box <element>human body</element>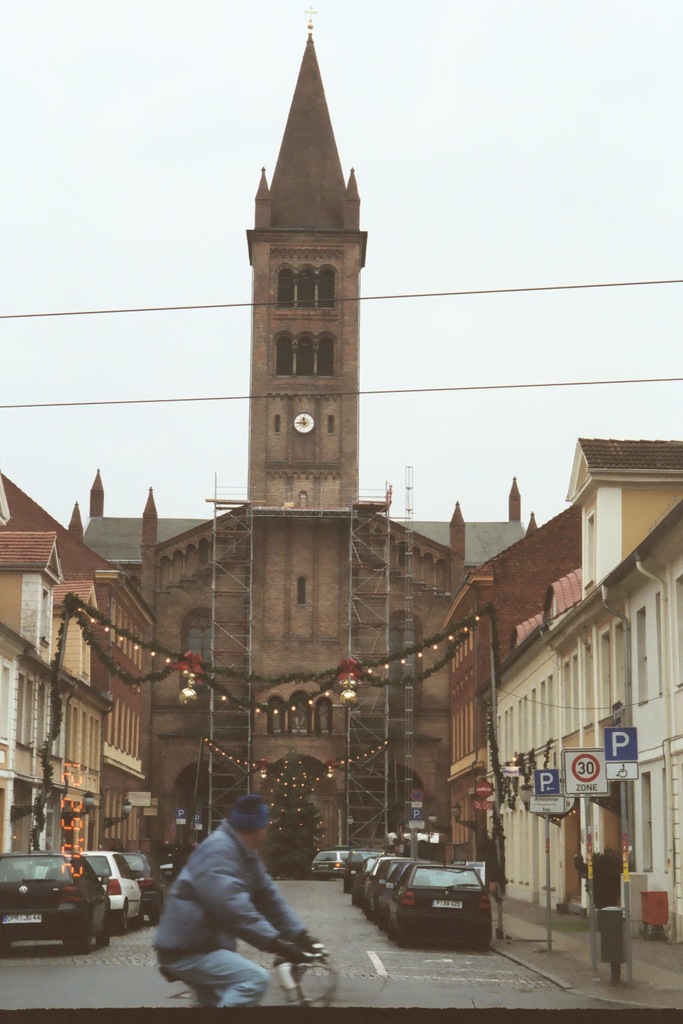
Rect(155, 806, 323, 1001)
